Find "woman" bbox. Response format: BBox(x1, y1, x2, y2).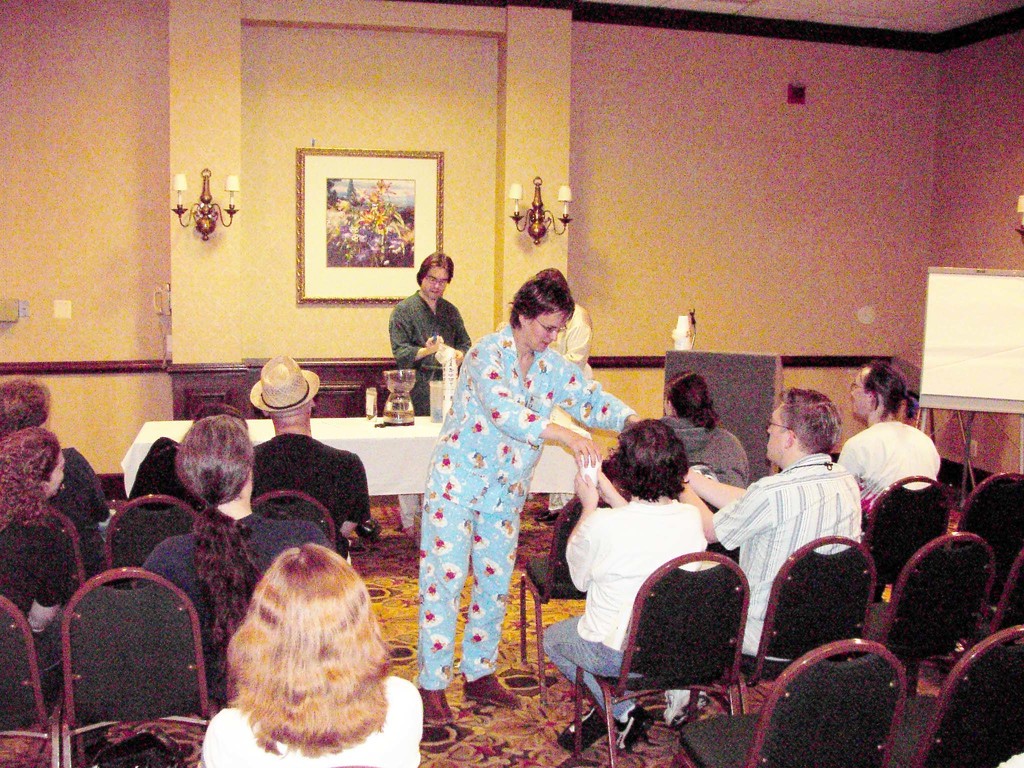
BBox(540, 420, 716, 749).
